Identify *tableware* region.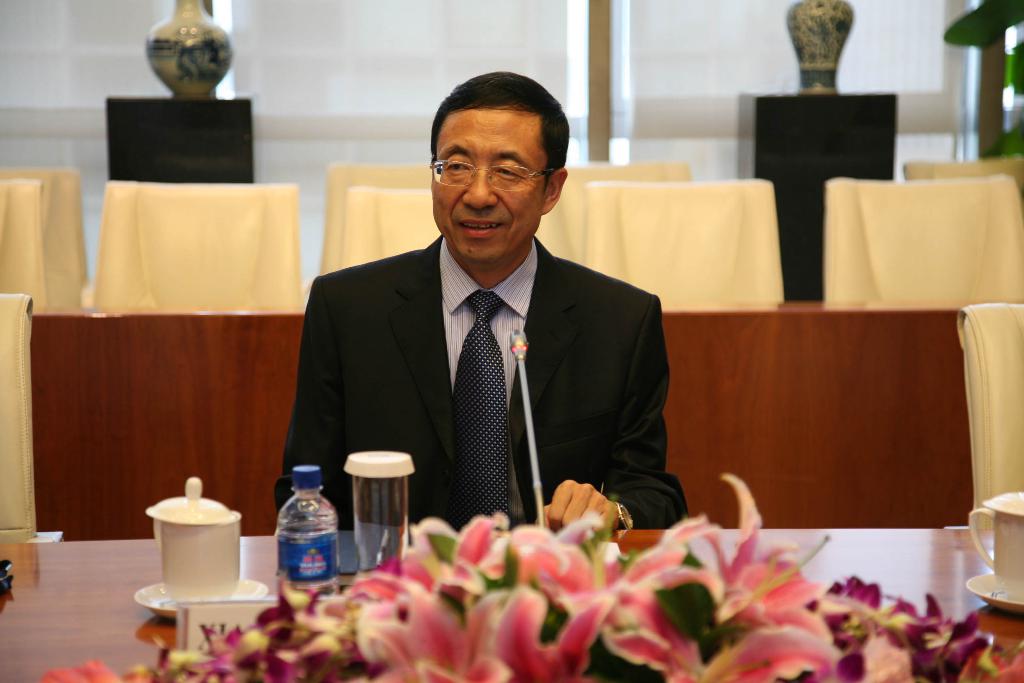
Region: locate(964, 493, 1023, 611).
